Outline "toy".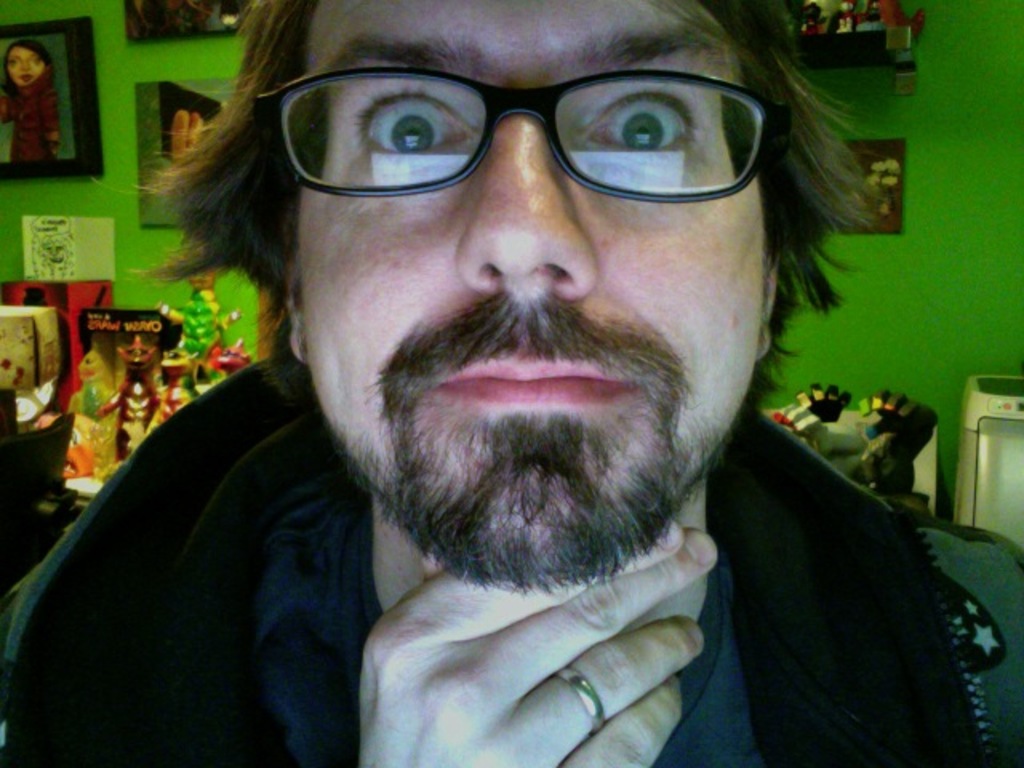
Outline: <box>163,344,203,419</box>.
